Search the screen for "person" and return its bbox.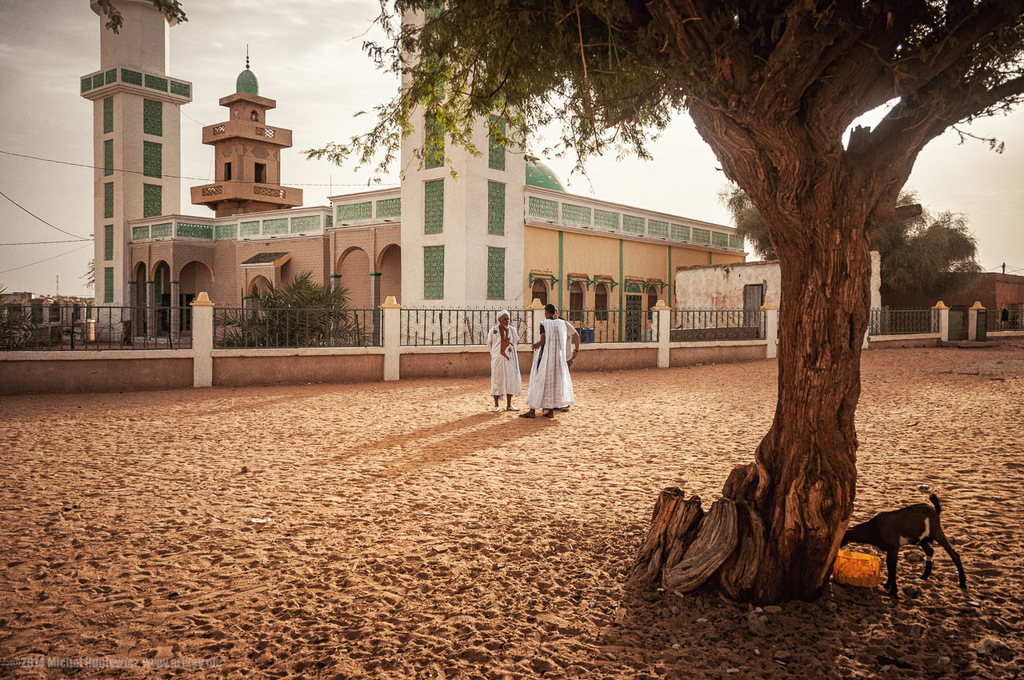
Found: l=496, t=312, r=522, b=406.
